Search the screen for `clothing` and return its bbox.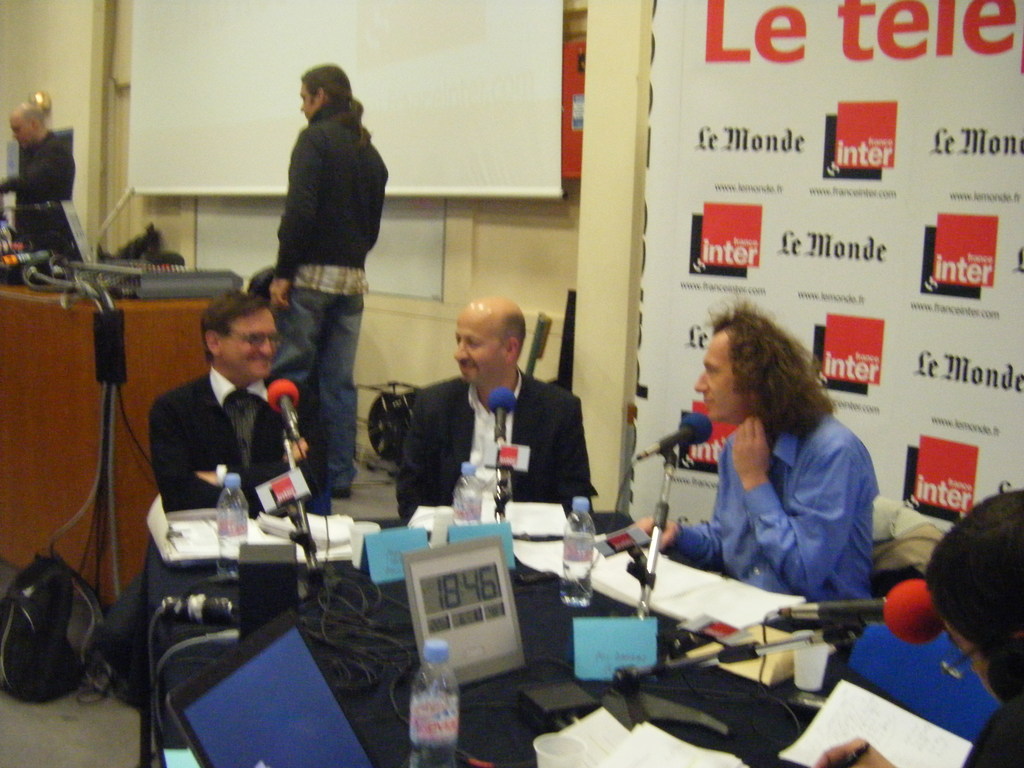
Found: [x1=659, y1=382, x2=884, y2=618].
